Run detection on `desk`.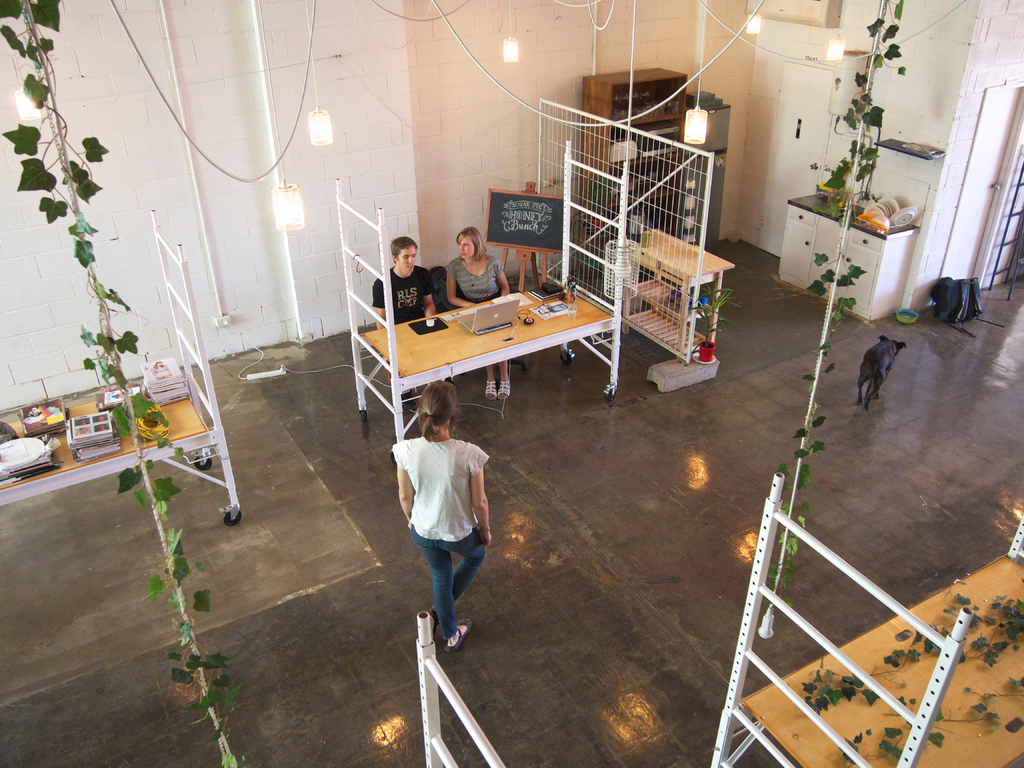
Result: x1=357 y1=288 x2=612 y2=465.
